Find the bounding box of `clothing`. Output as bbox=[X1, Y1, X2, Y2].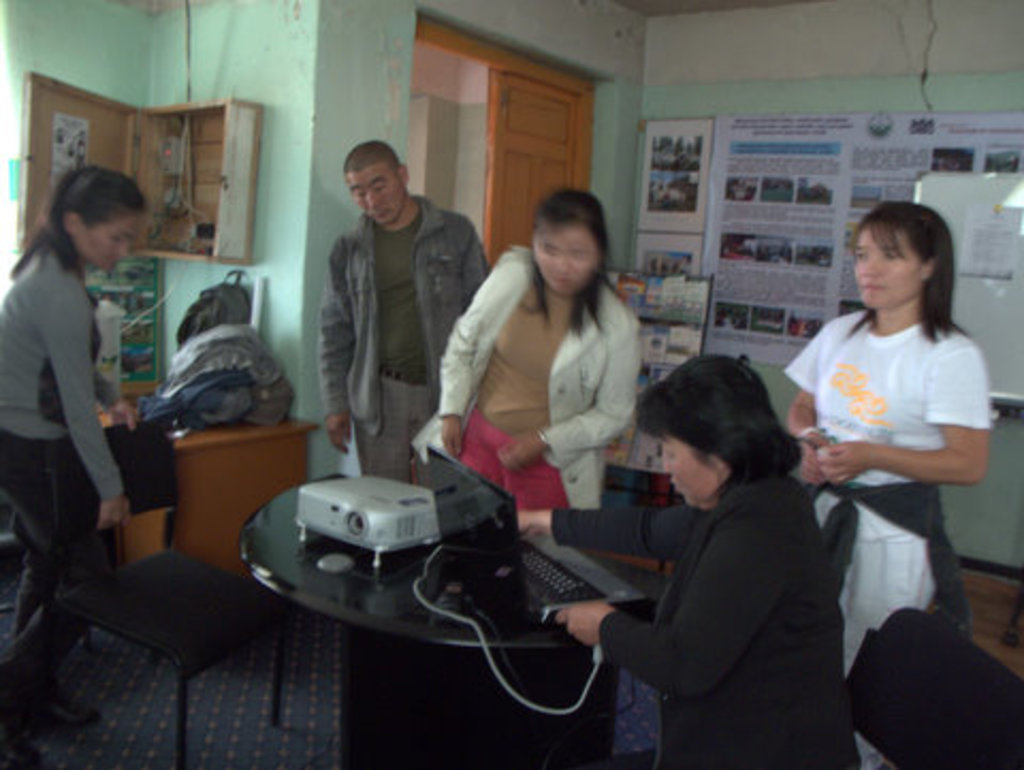
bbox=[435, 235, 642, 525].
